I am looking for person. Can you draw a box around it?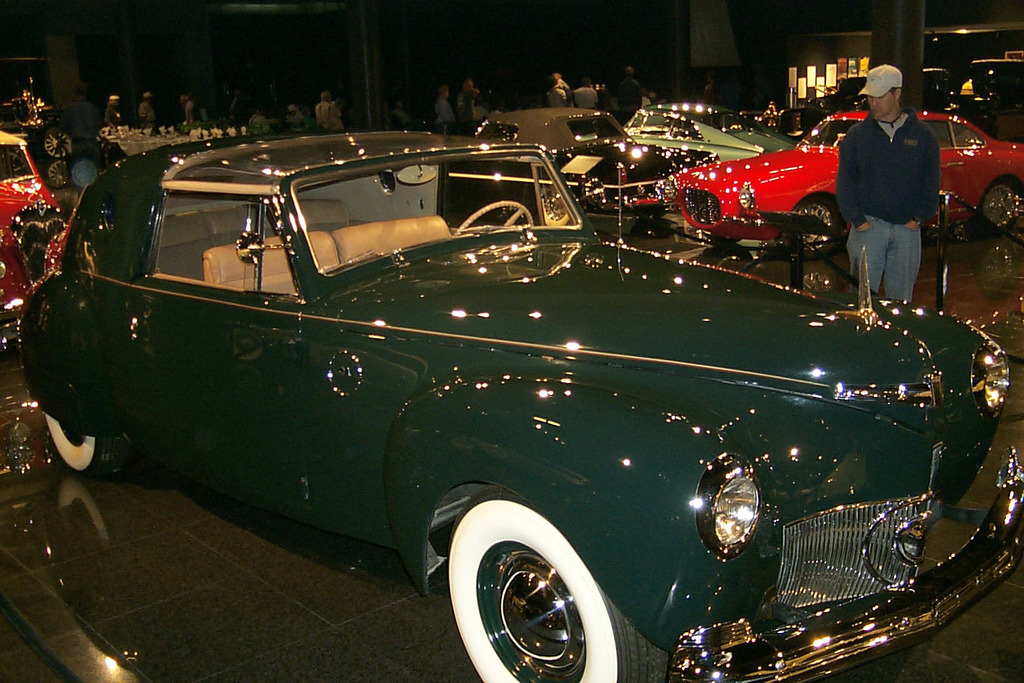
Sure, the bounding box is <box>278,101,308,125</box>.
